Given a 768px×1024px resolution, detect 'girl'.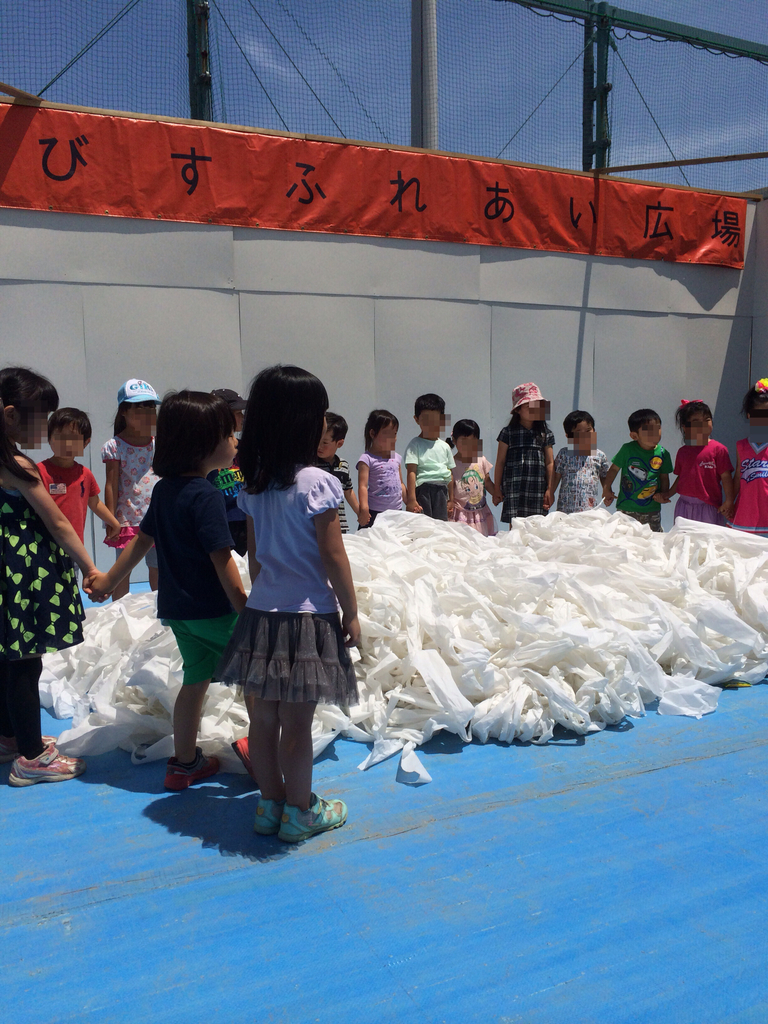
[486,370,558,520].
